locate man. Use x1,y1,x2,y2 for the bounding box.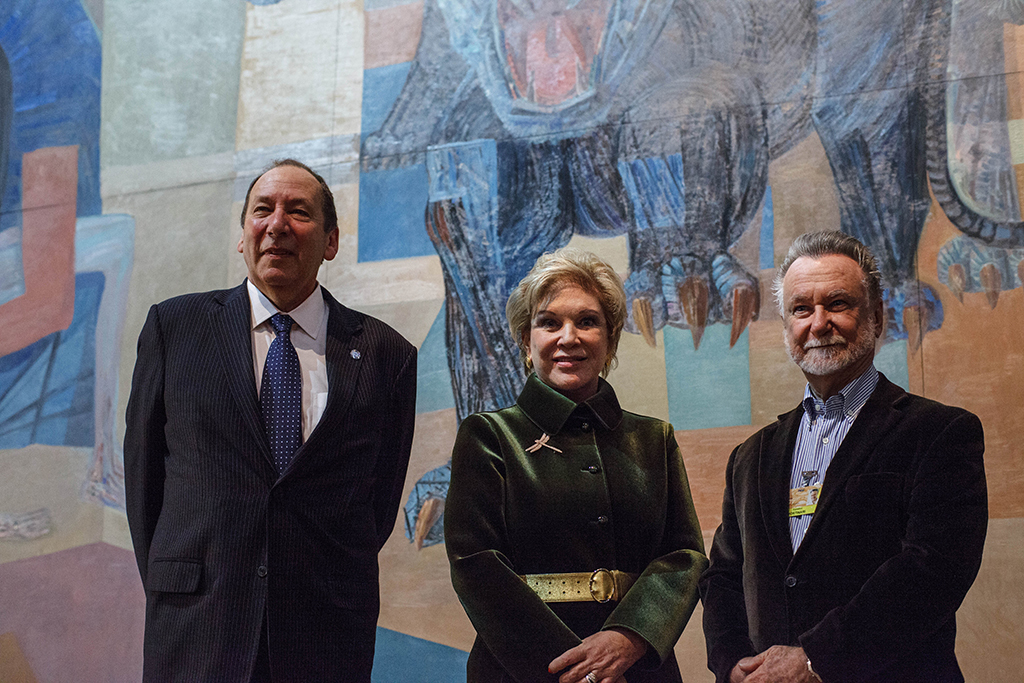
706,226,995,682.
